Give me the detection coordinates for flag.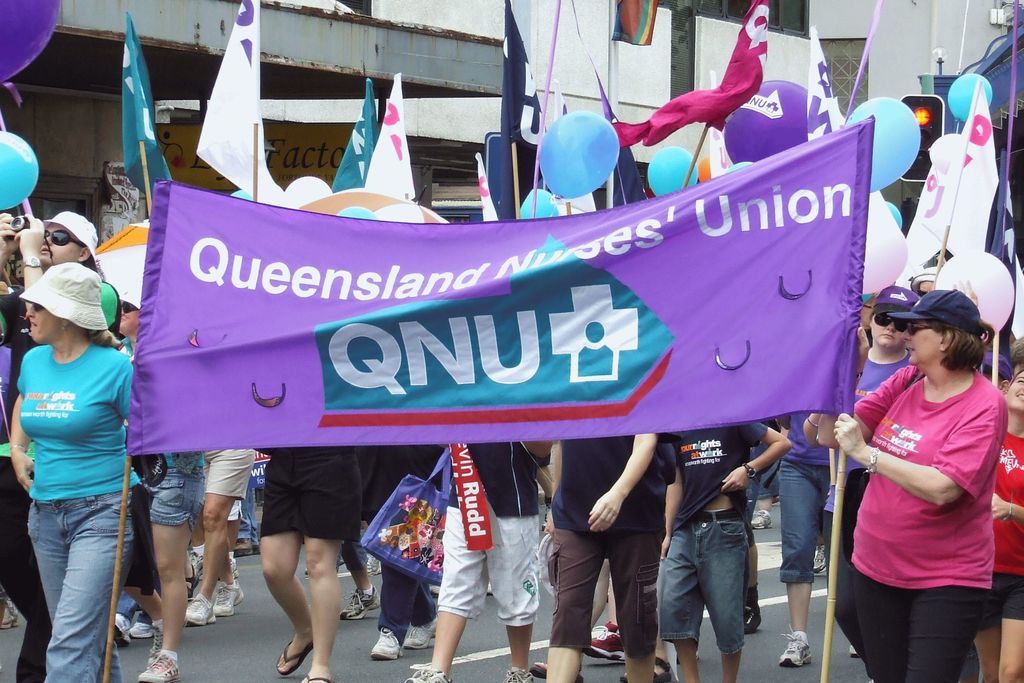
<bbox>362, 74, 415, 200</bbox>.
